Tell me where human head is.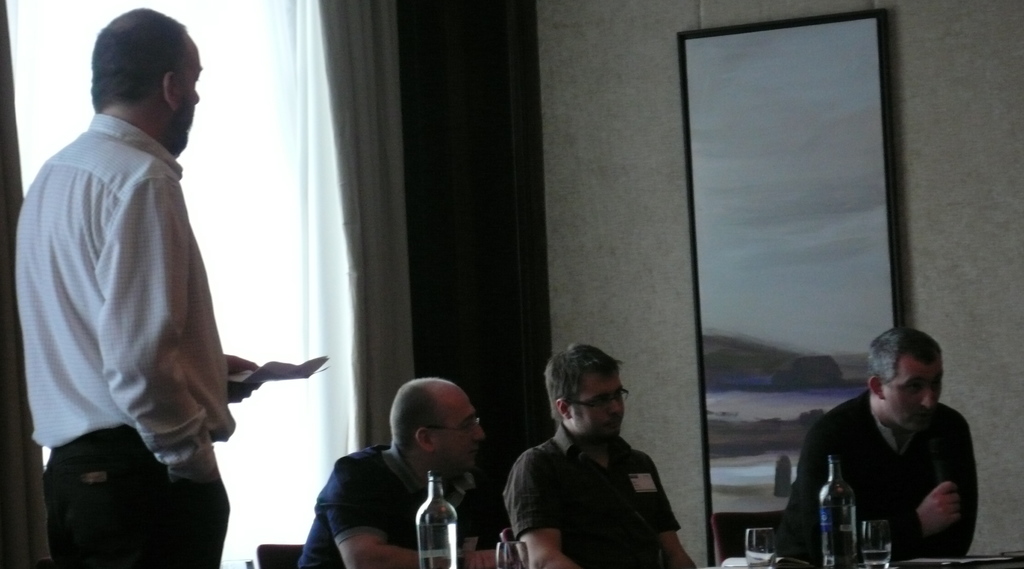
human head is at (left=547, top=349, right=628, bottom=442).
